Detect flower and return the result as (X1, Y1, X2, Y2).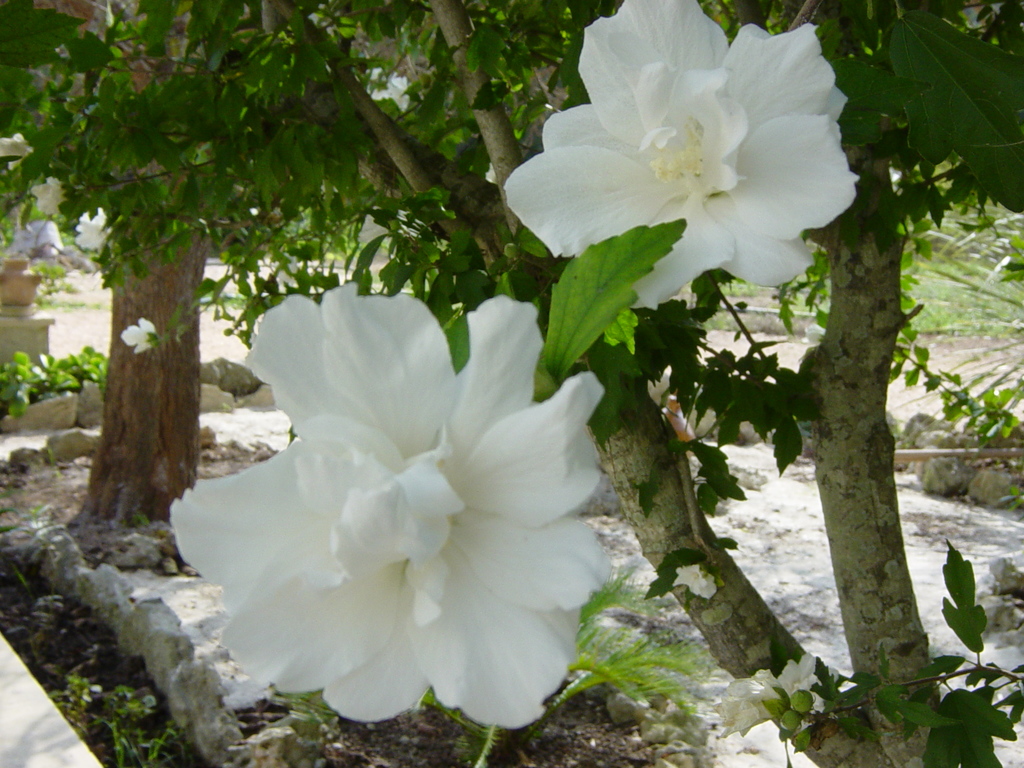
(670, 560, 719, 600).
